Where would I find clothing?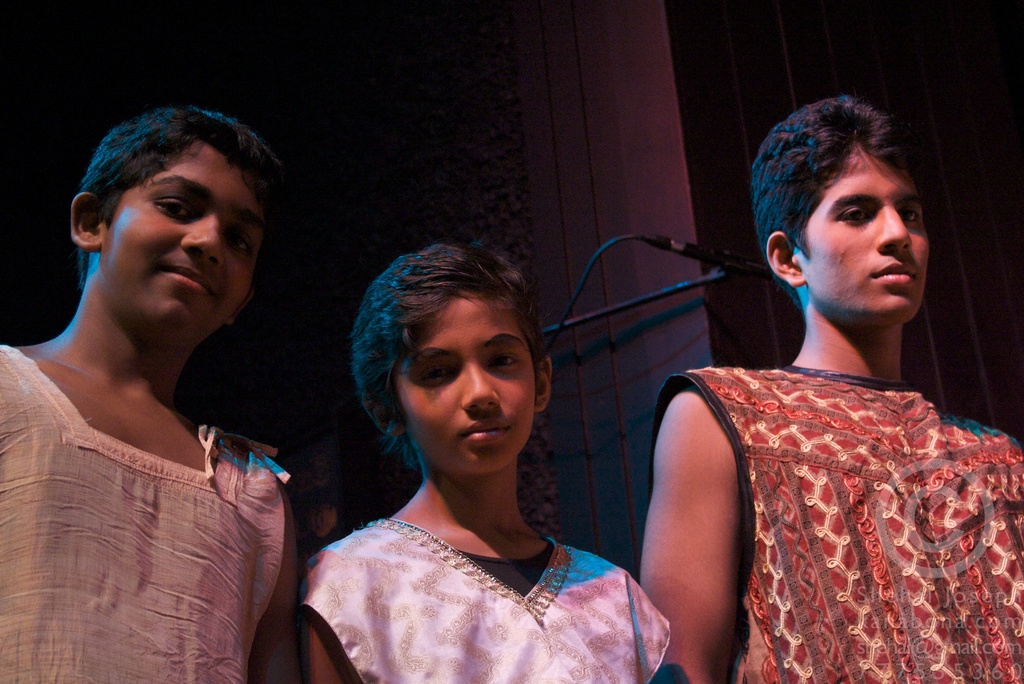
At box=[0, 345, 293, 683].
